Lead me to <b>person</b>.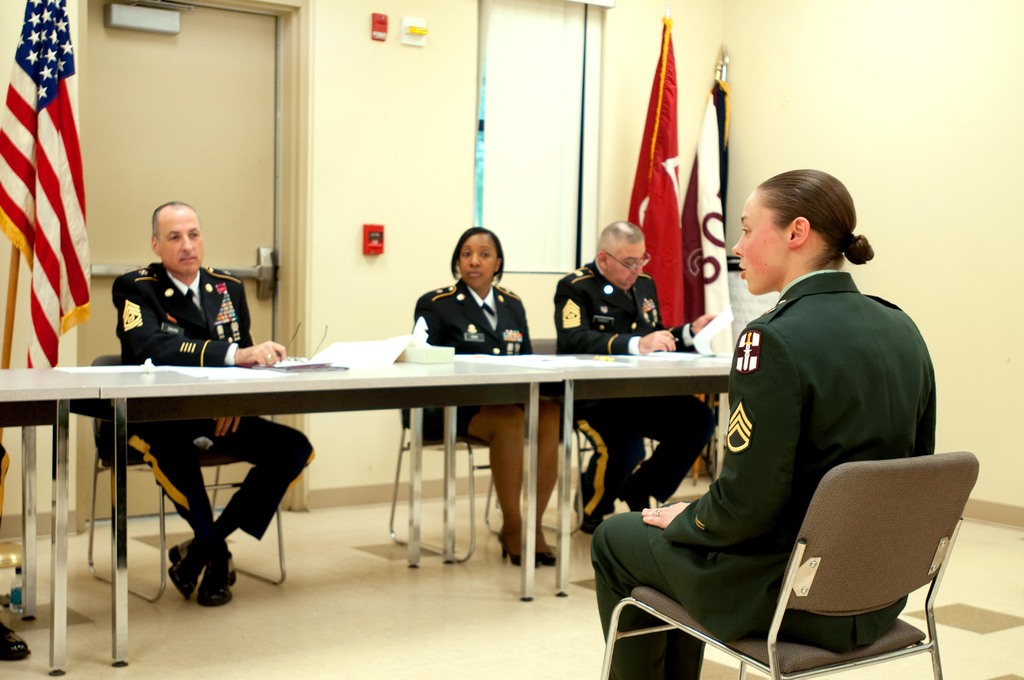
Lead to bbox=[415, 224, 566, 568].
